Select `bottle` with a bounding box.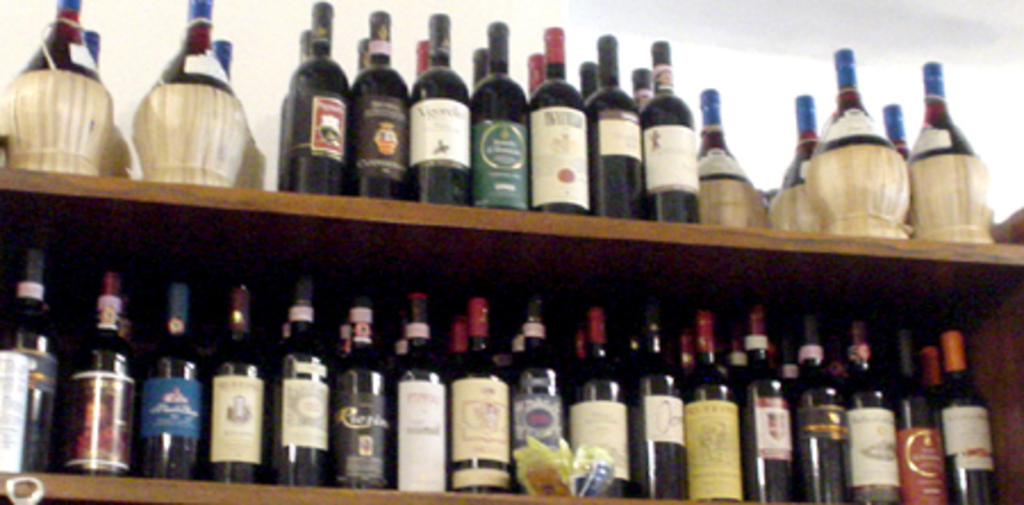
Rect(878, 98, 912, 166).
